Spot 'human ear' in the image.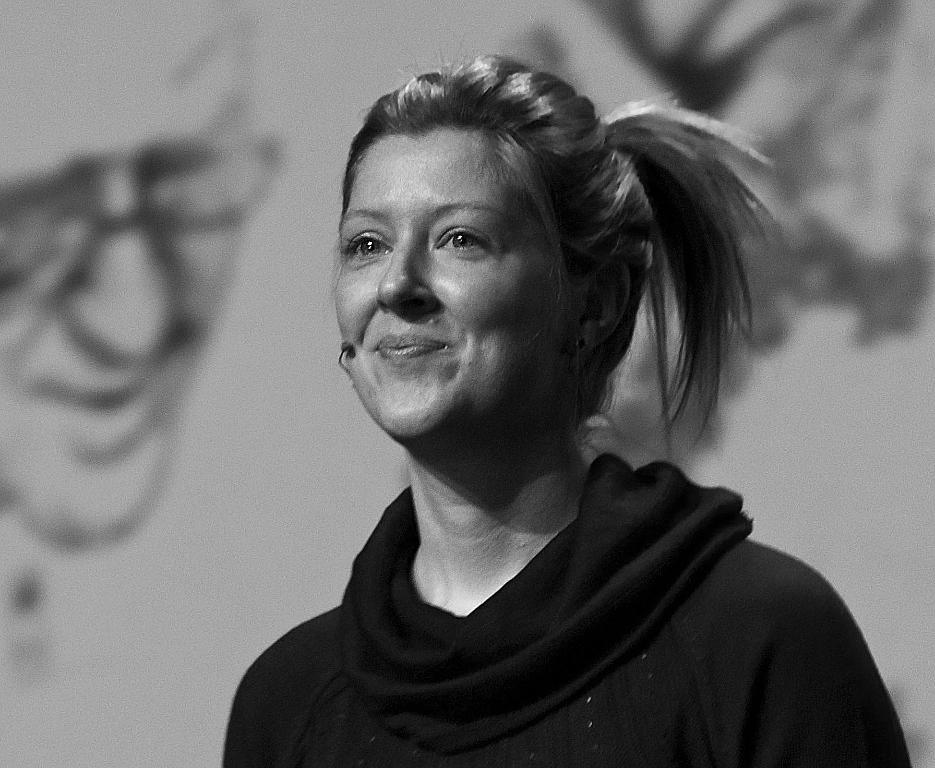
'human ear' found at detection(573, 258, 631, 352).
